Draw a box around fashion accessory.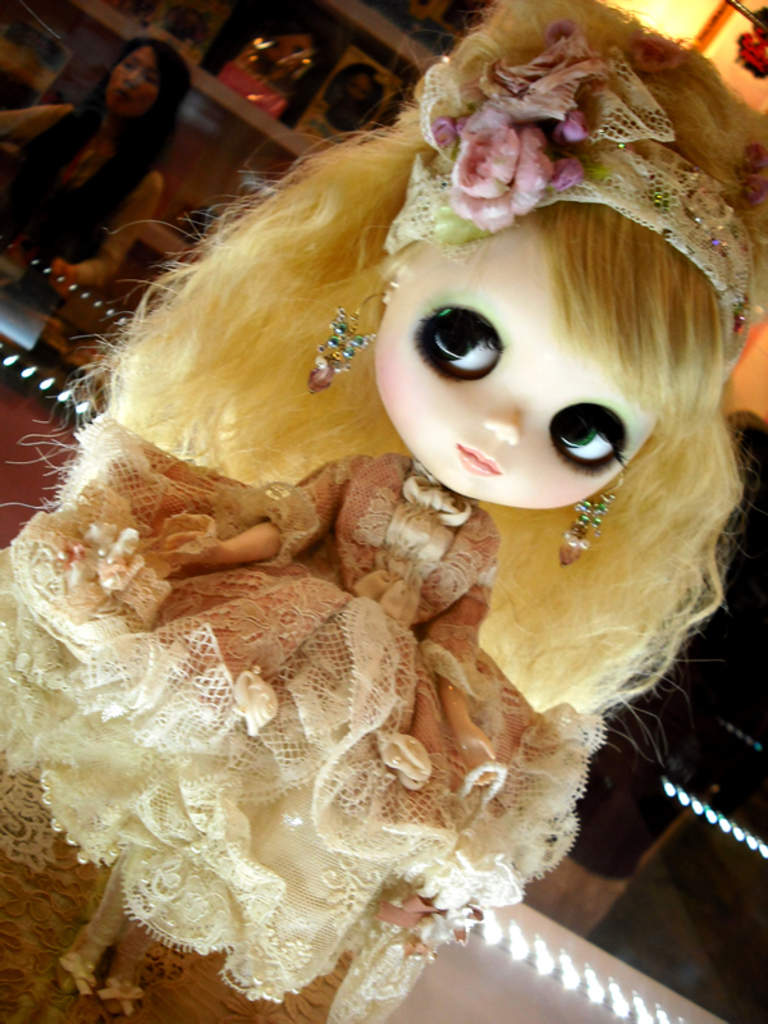
374:759:506:956.
